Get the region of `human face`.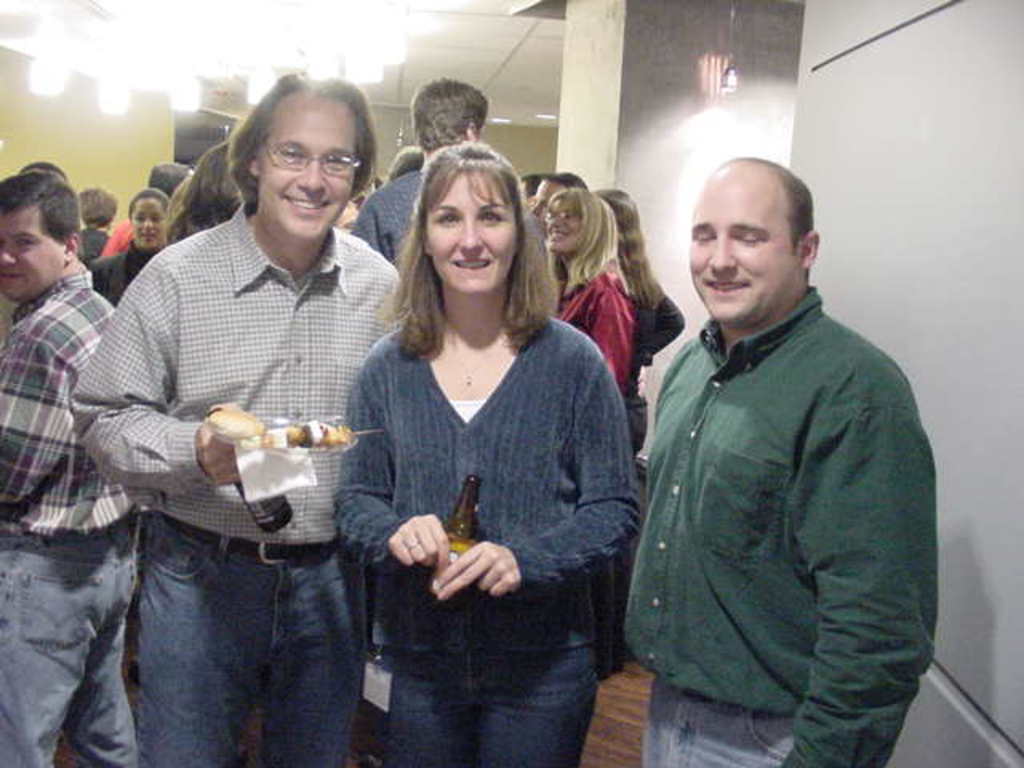
pyautogui.locateOnScreen(690, 165, 800, 326).
